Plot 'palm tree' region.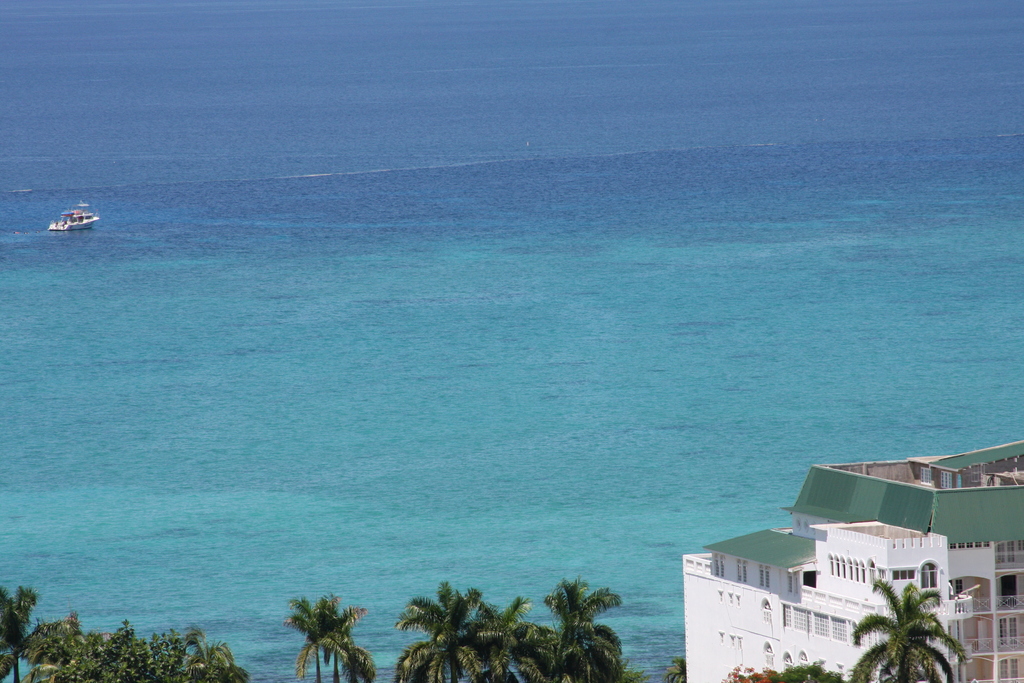
Plotted at box(177, 626, 243, 682).
